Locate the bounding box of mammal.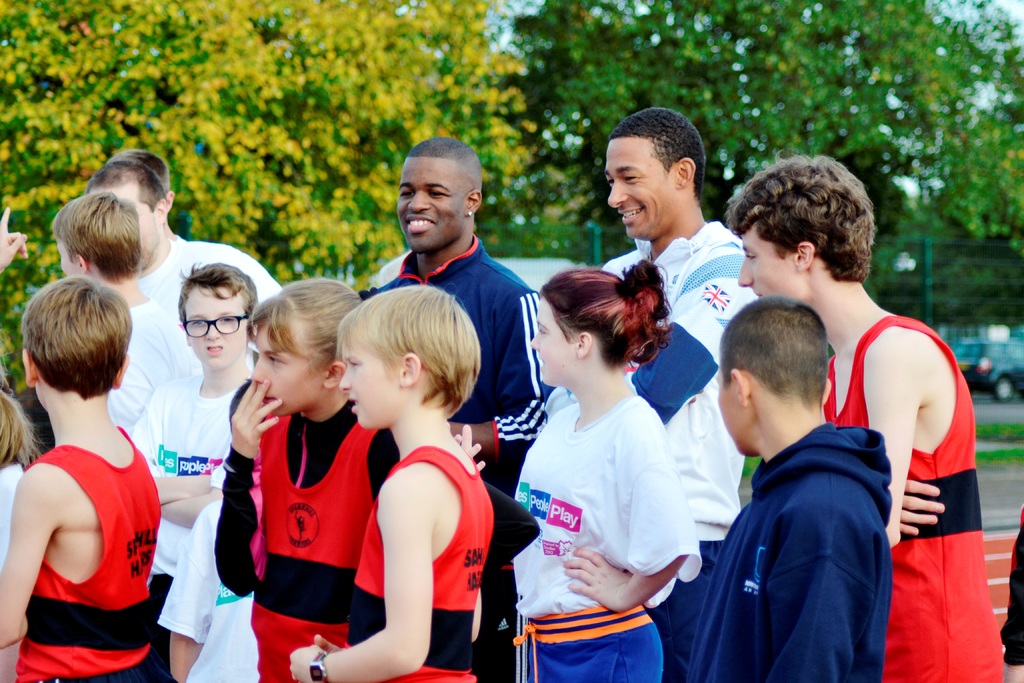
Bounding box: bbox(359, 135, 538, 682).
